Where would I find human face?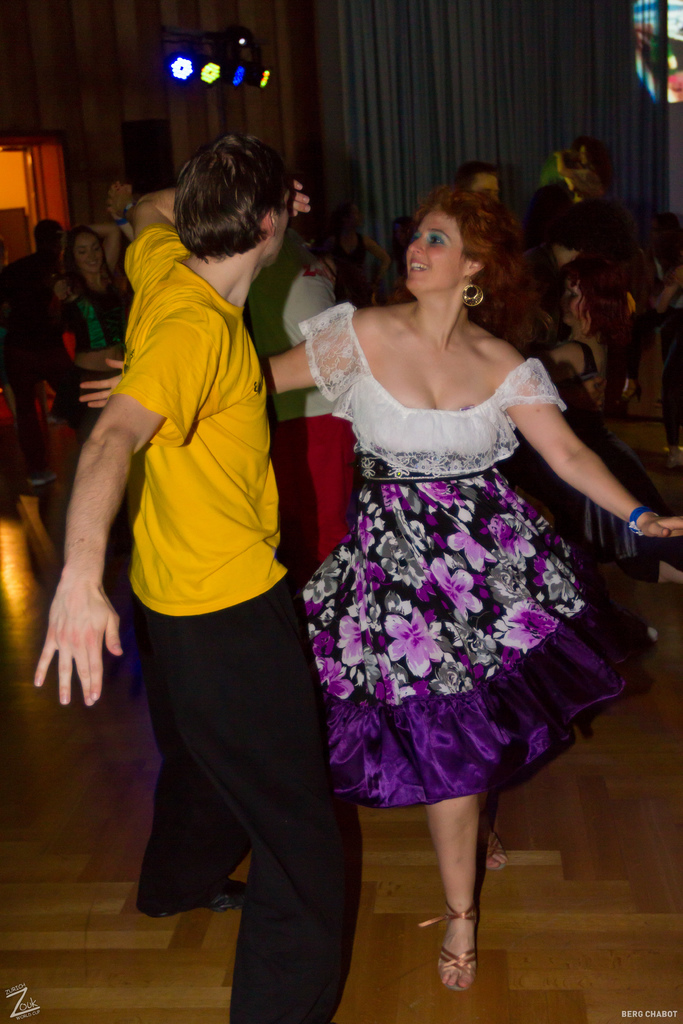
At [left=468, top=173, right=500, bottom=223].
